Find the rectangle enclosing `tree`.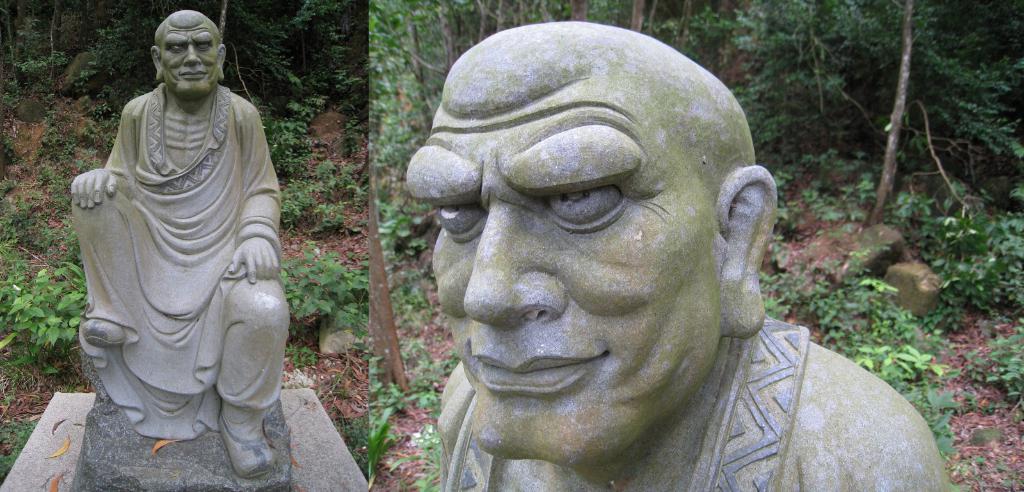
{"x1": 932, "y1": 225, "x2": 1023, "y2": 309}.
